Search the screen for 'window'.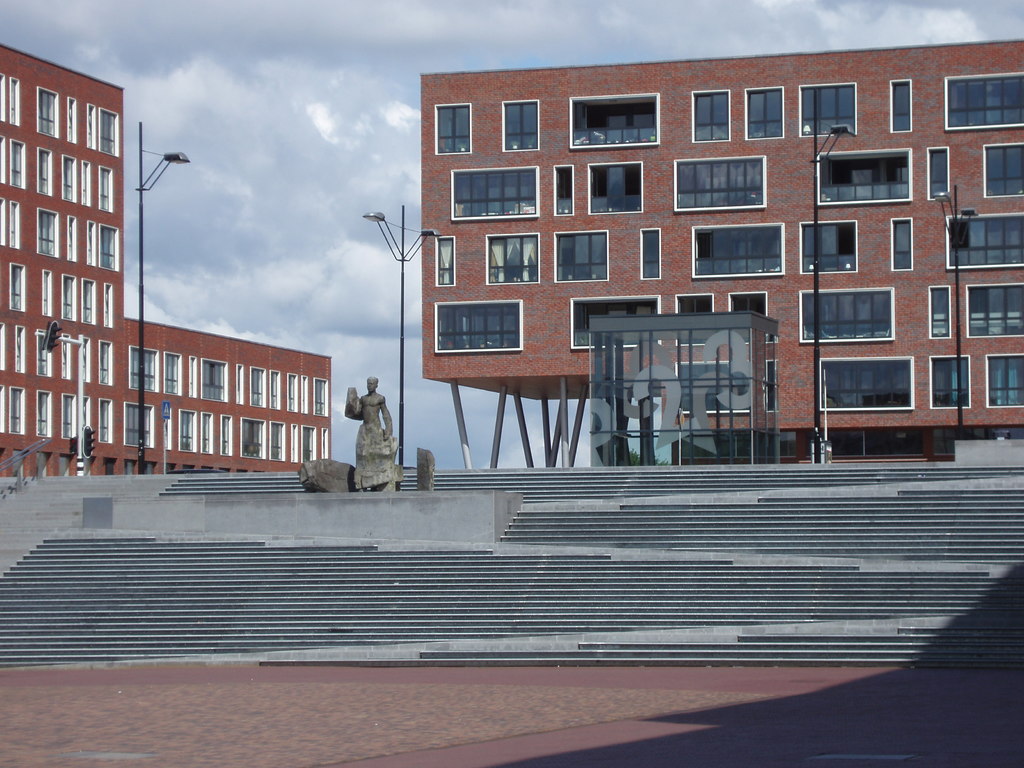
Found at l=0, t=77, r=3, b=126.
